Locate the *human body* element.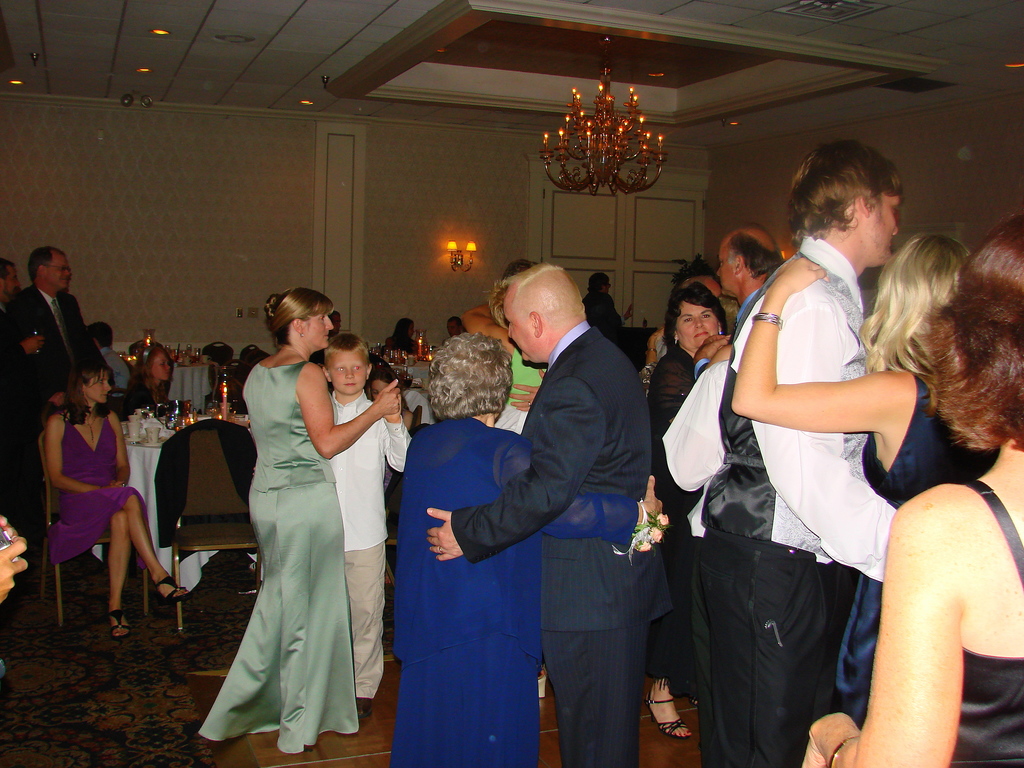
Element bbox: [326, 332, 407, 717].
